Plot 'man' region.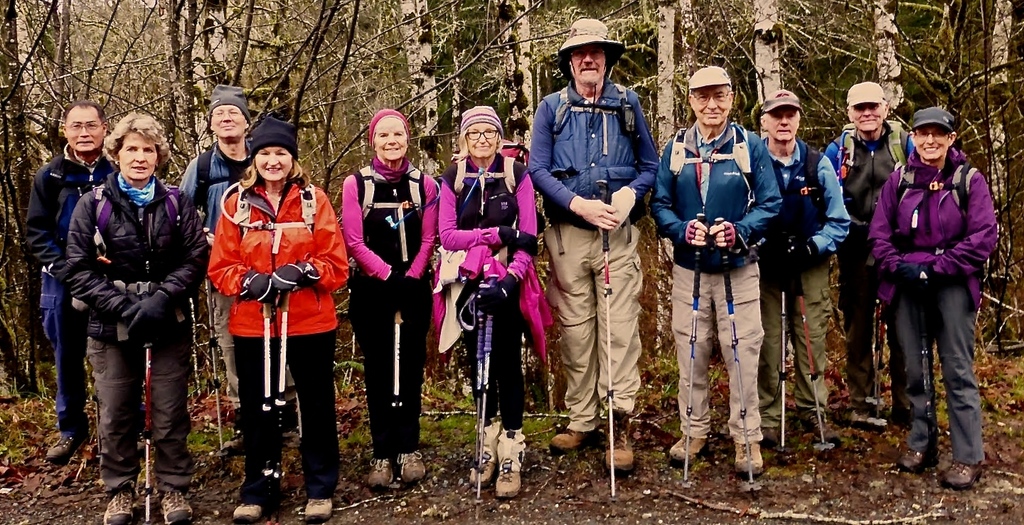
Plotted at bbox=[526, 15, 658, 476].
